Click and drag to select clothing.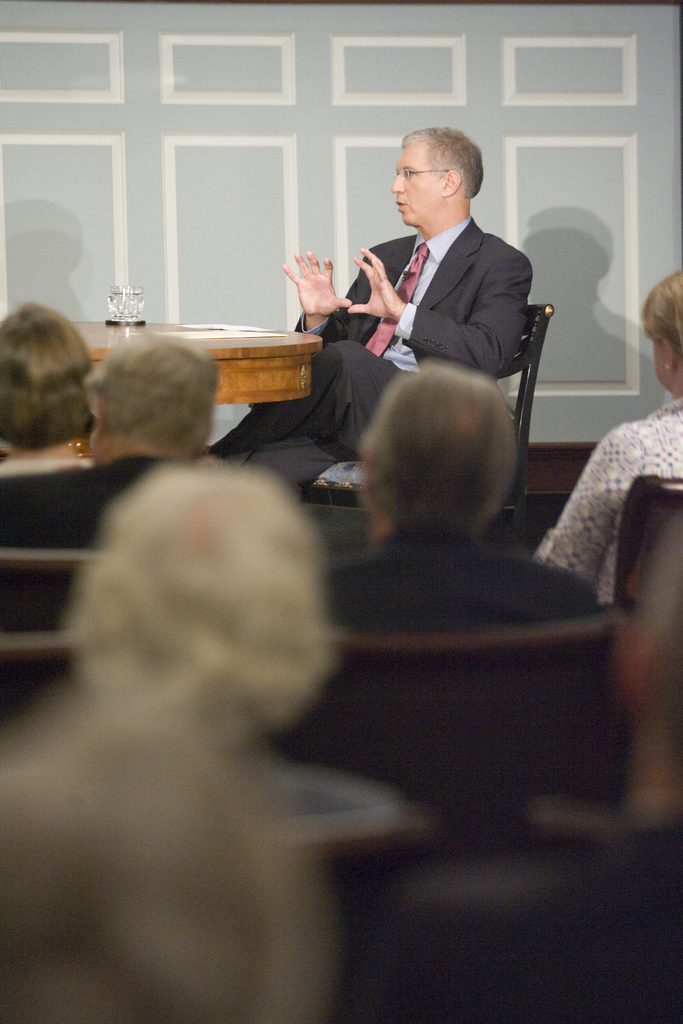
Selection: <box>536,402,682,601</box>.
